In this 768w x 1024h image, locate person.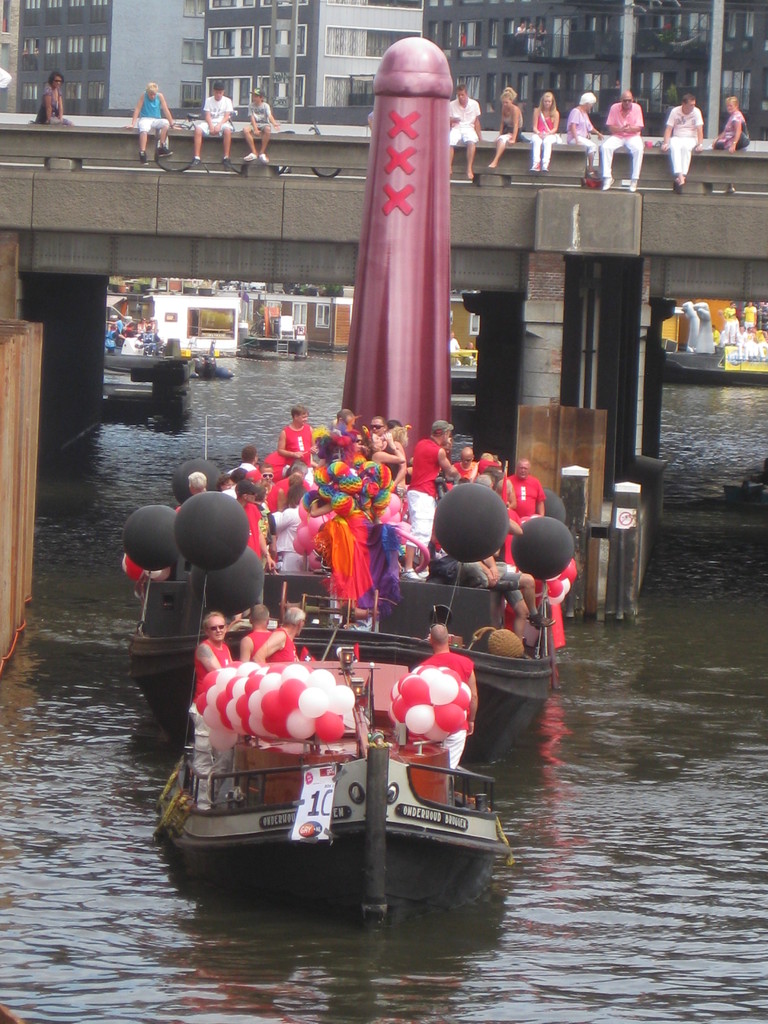
Bounding box: Rect(479, 86, 524, 166).
